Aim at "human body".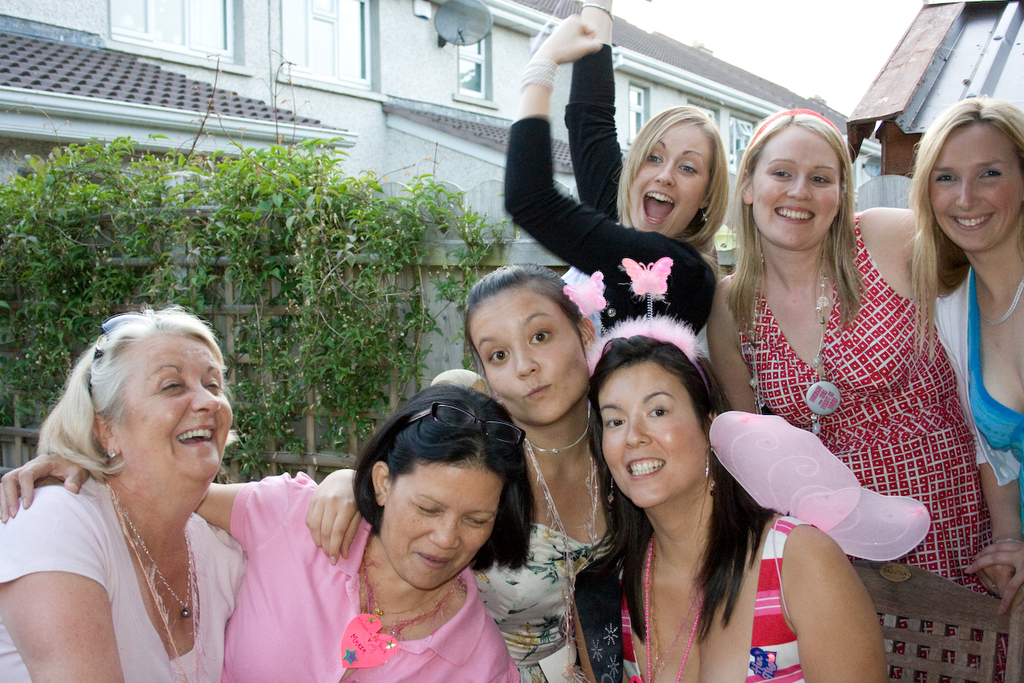
Aimed at 302,368,614,682.
